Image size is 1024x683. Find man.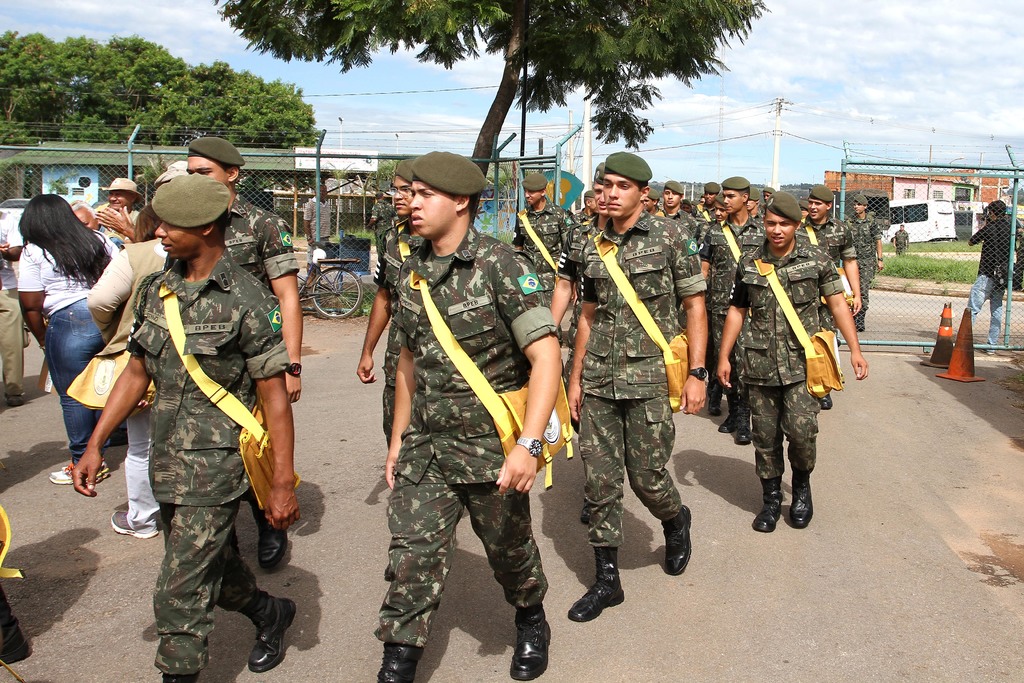
(515, 176, 568, 306).
